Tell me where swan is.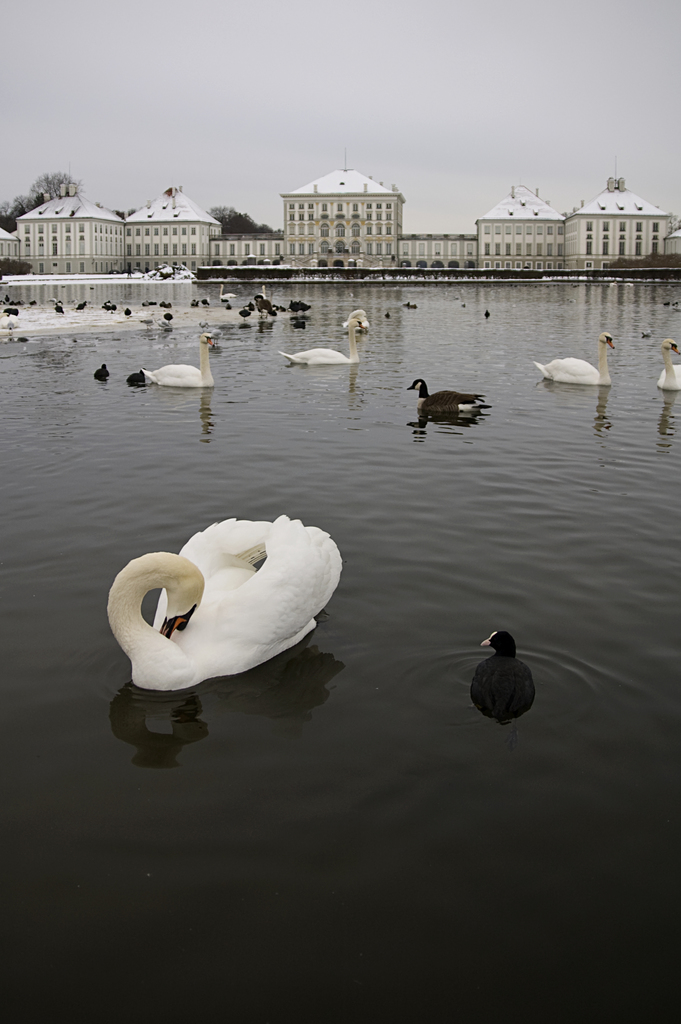
swan is at <bbox>278, 309, 373, 370</bbox>.
